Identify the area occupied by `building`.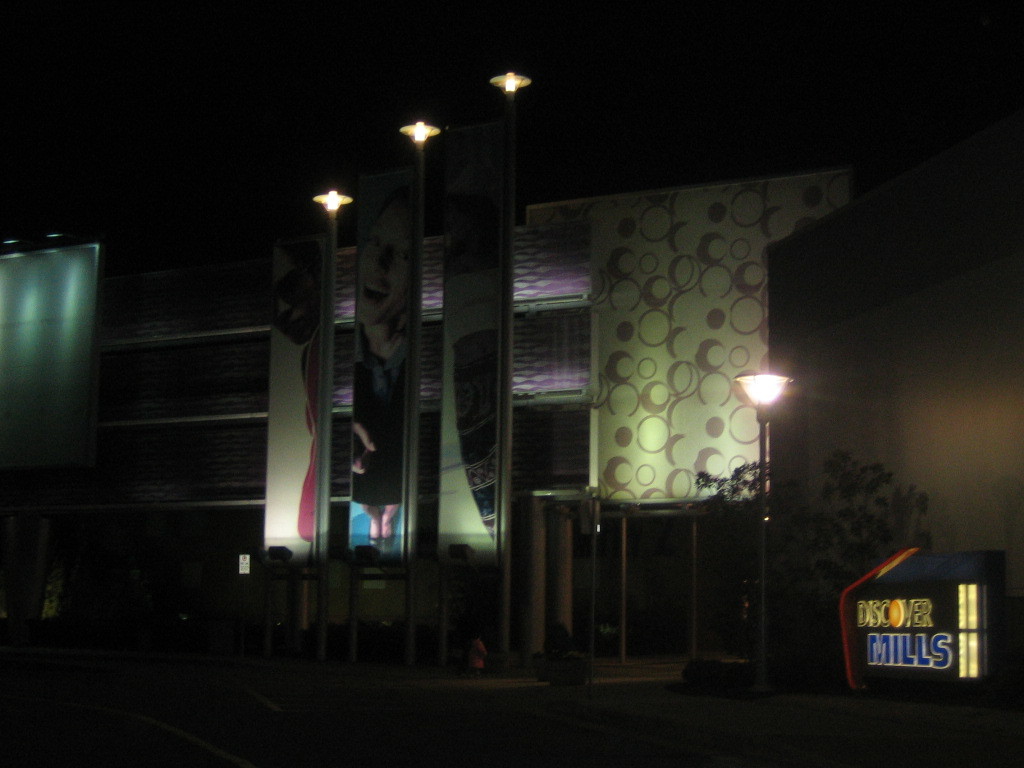
Area: pyautogui.locateOnScreen(0, 0, 1023, 762).
